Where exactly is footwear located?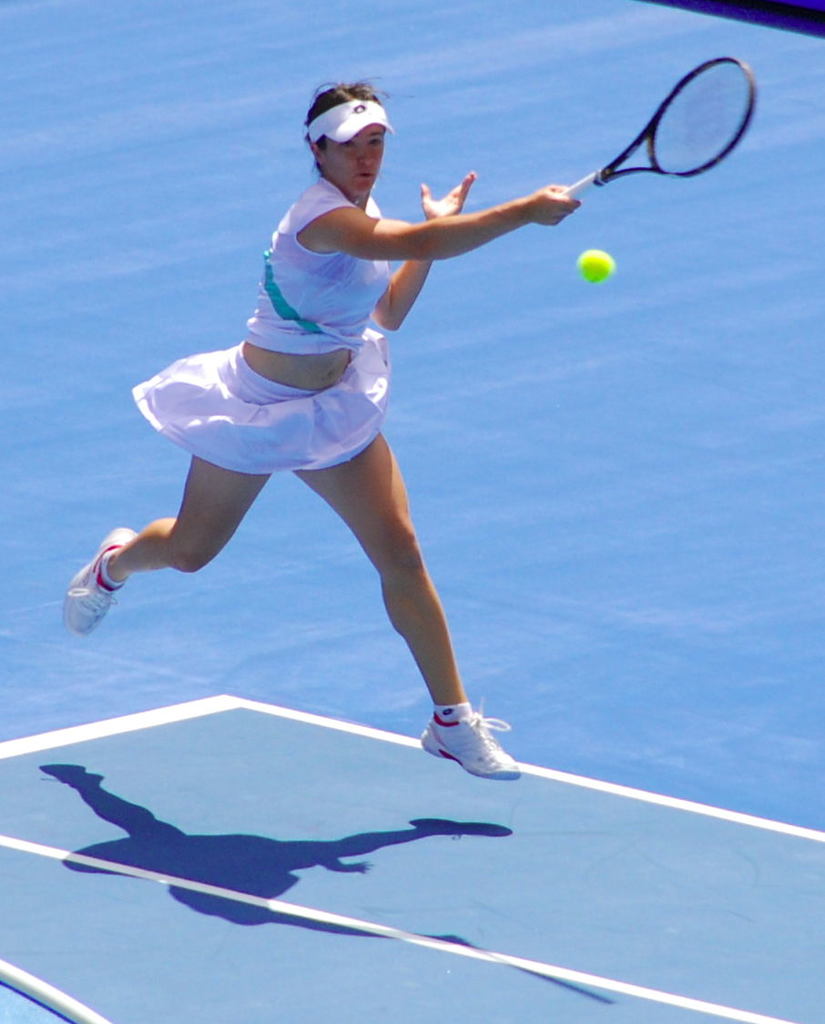
Its bounding box is select_region(63, 524, 123, 643).
